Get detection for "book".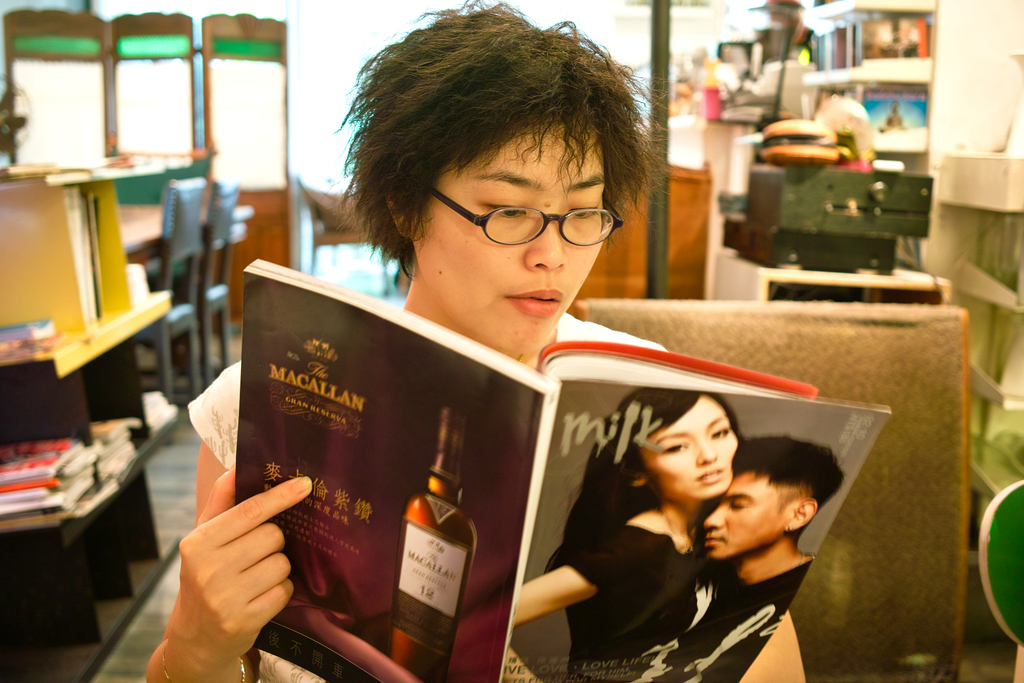
Detection: <region>0, 328, 76, 362</region>.
